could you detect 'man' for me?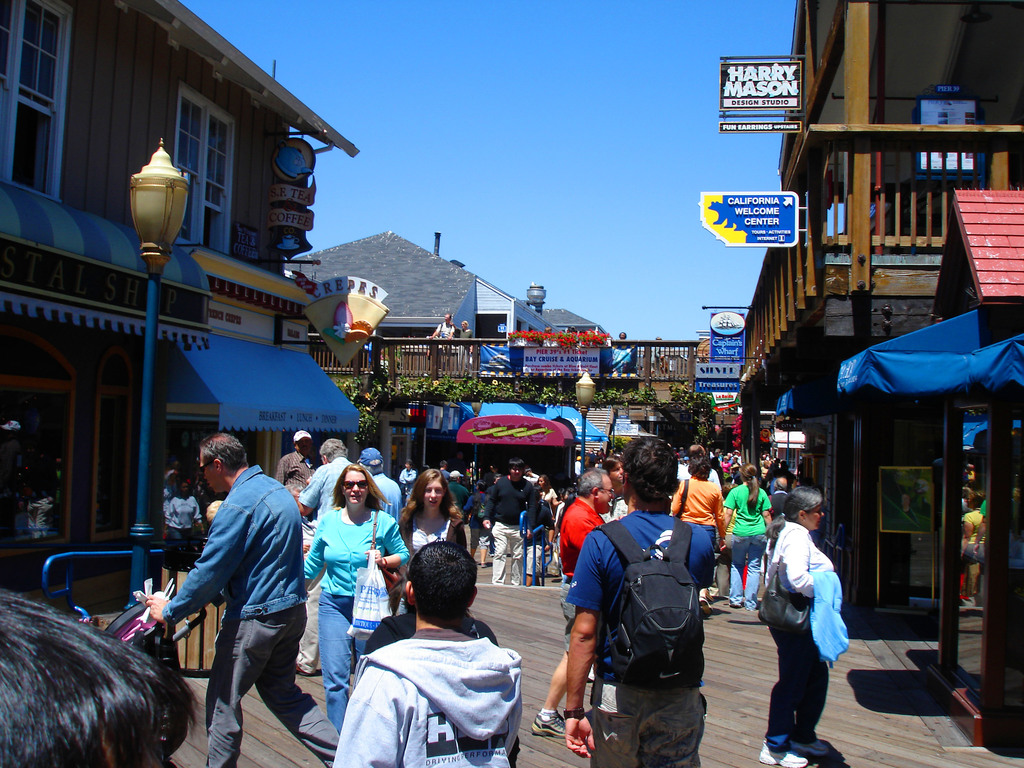
Detection result: 332,541,524,767.
